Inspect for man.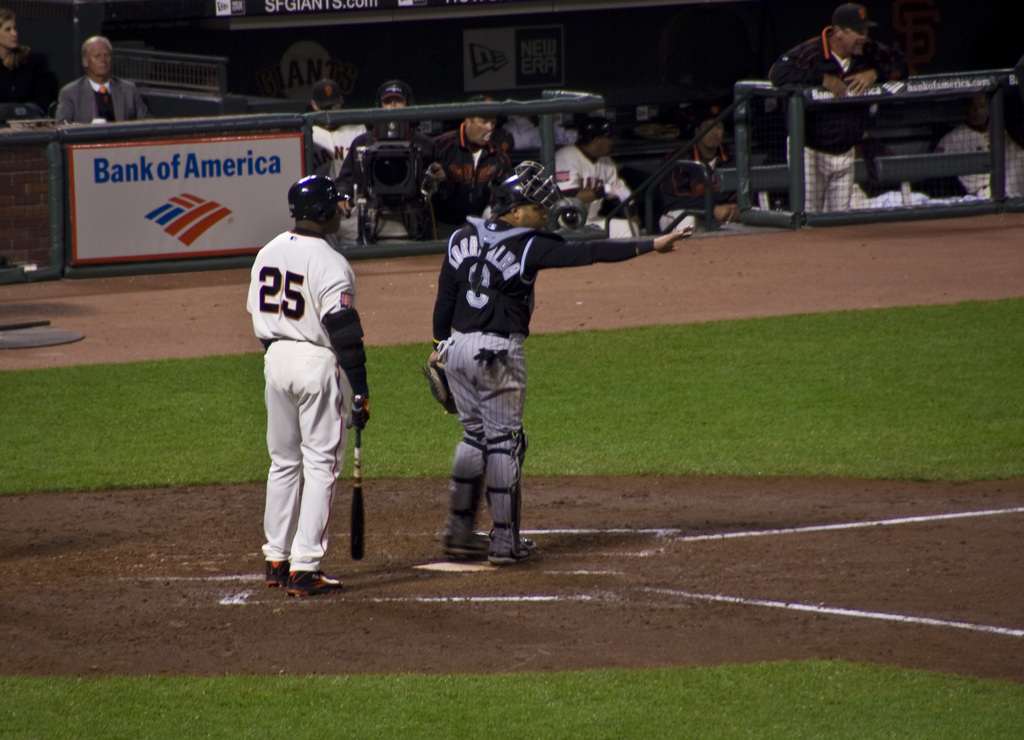
Inspection: (left=230, top=148, right=362, bottom=604).
